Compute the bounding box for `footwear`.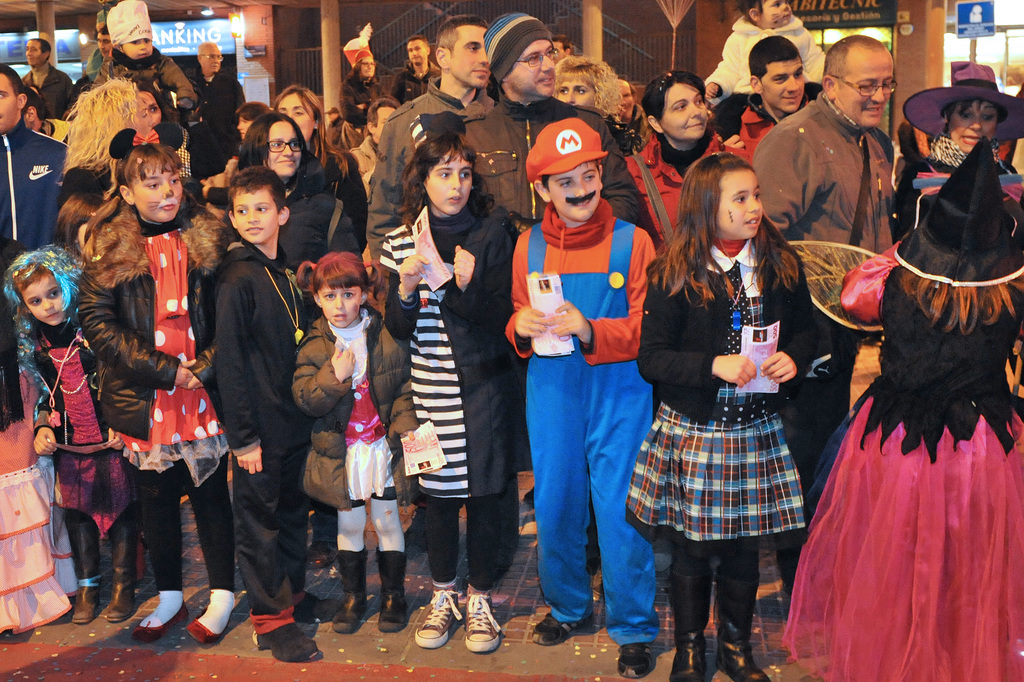
(331, 553, 369, 638).
